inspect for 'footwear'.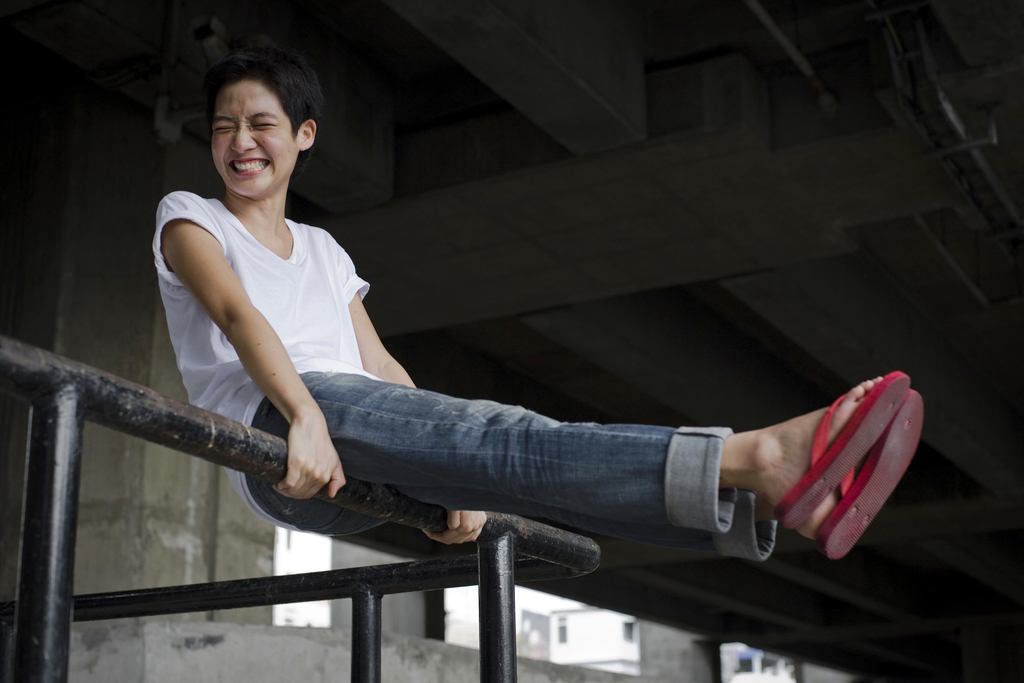
Inspection: x1=776, y1=372, x2=911, y2=530.
